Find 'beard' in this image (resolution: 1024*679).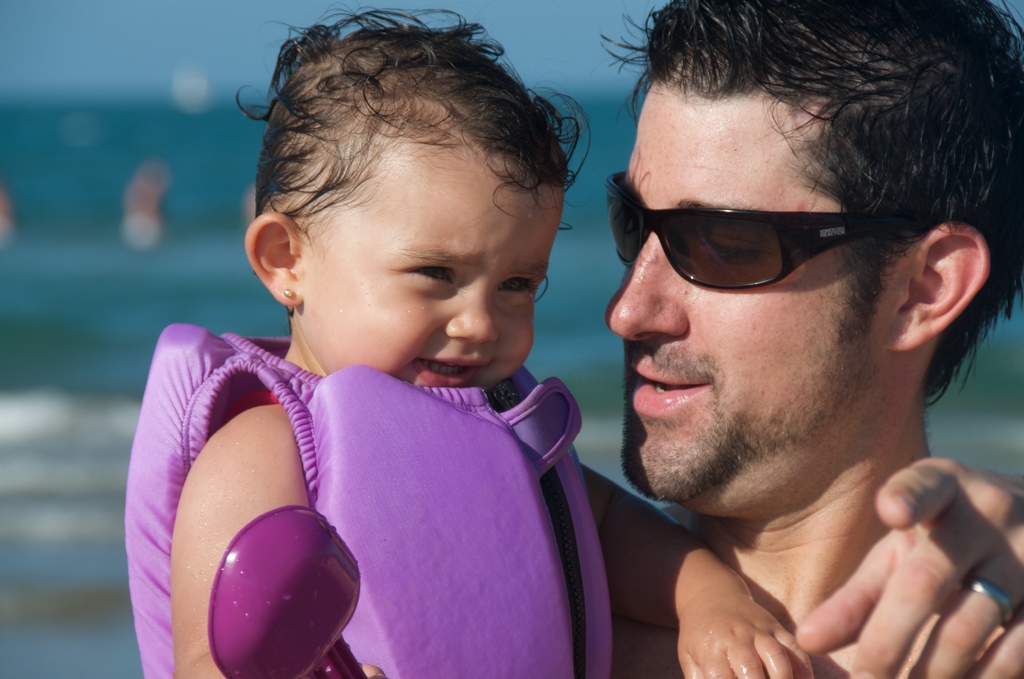
left=609, top=254, right=929, bottom=529.
